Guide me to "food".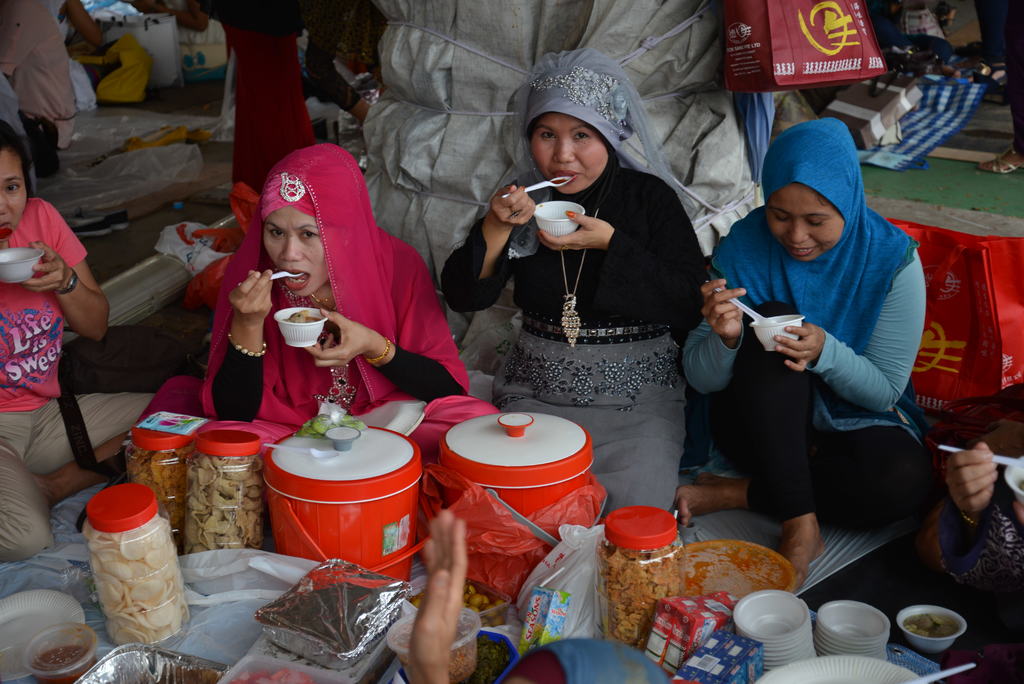
Guidance: [left=908, top=600, right=977, bottom=658].
